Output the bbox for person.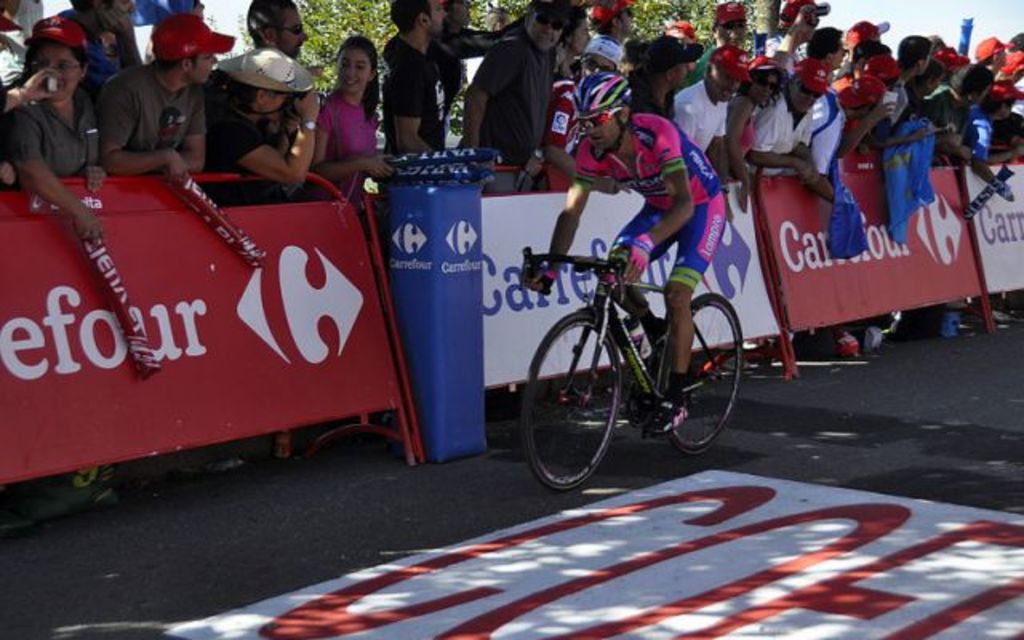
(x1=531, y1=70, x2=723, y2=435).
